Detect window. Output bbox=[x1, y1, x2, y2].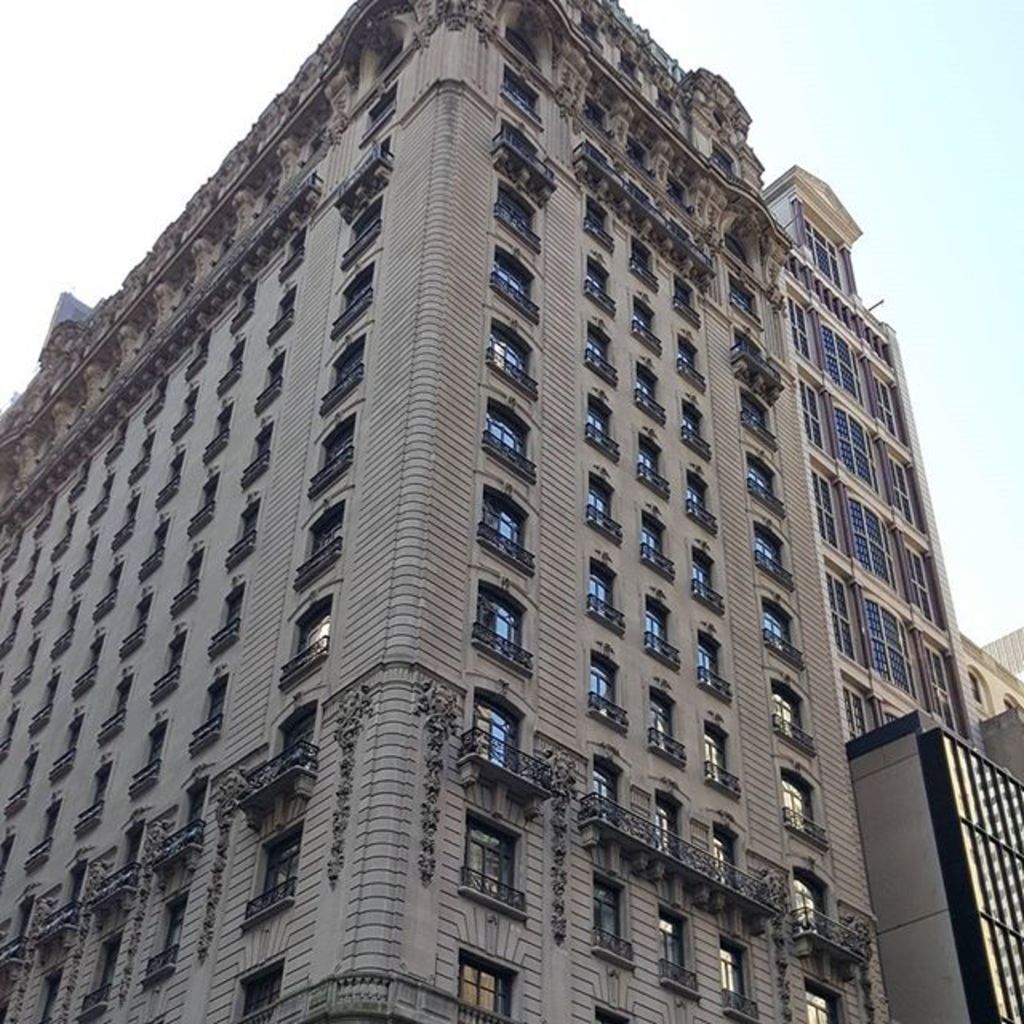
bbox=[474, 822, 510, 896].
